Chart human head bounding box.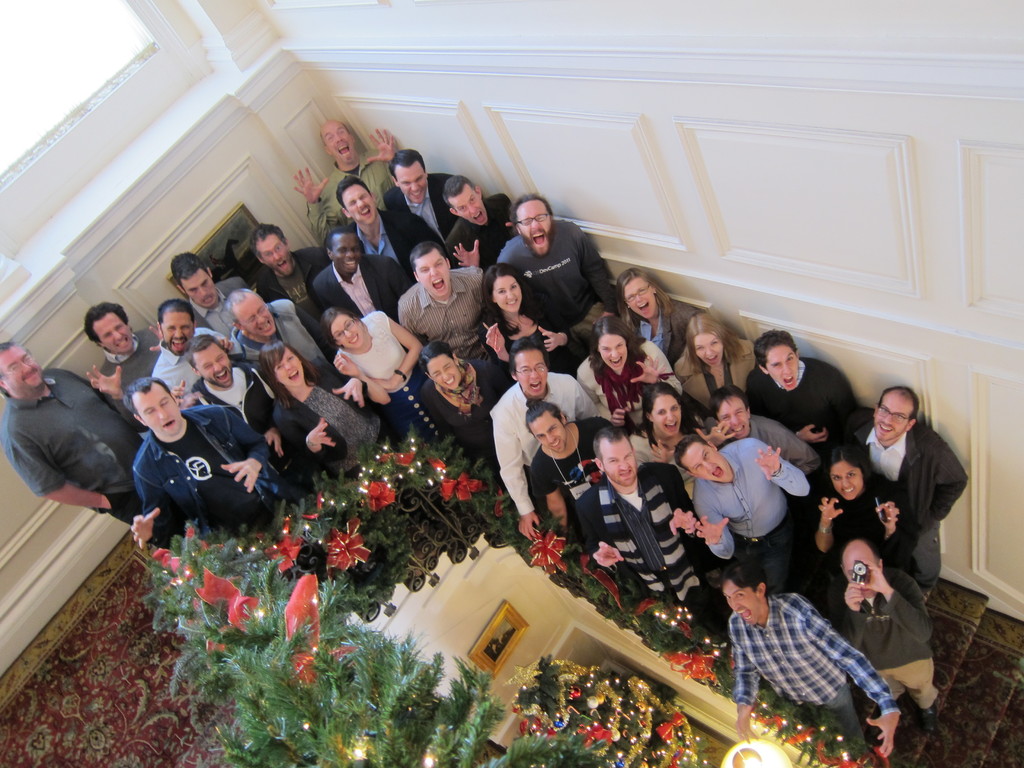
Charted: detection(317, 124, 356, 166).
